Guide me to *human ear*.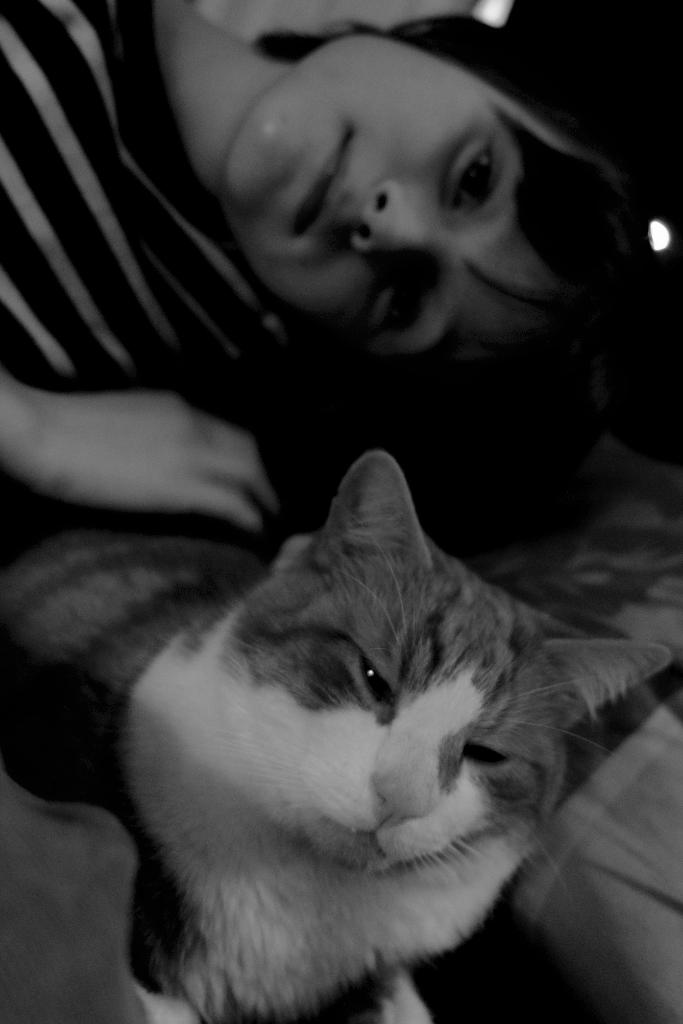
Guidance: x1=263, y1=323, x2=279, y2=337.
